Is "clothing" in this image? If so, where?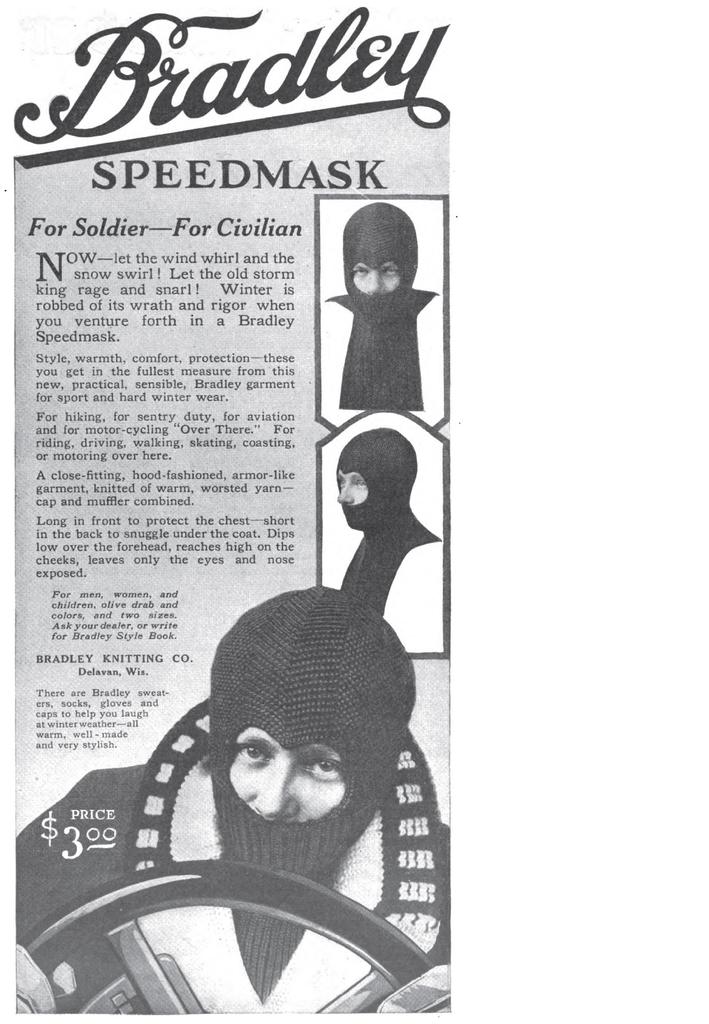
Yes, at x1=77 y1=608 x2=474 y2=997.
